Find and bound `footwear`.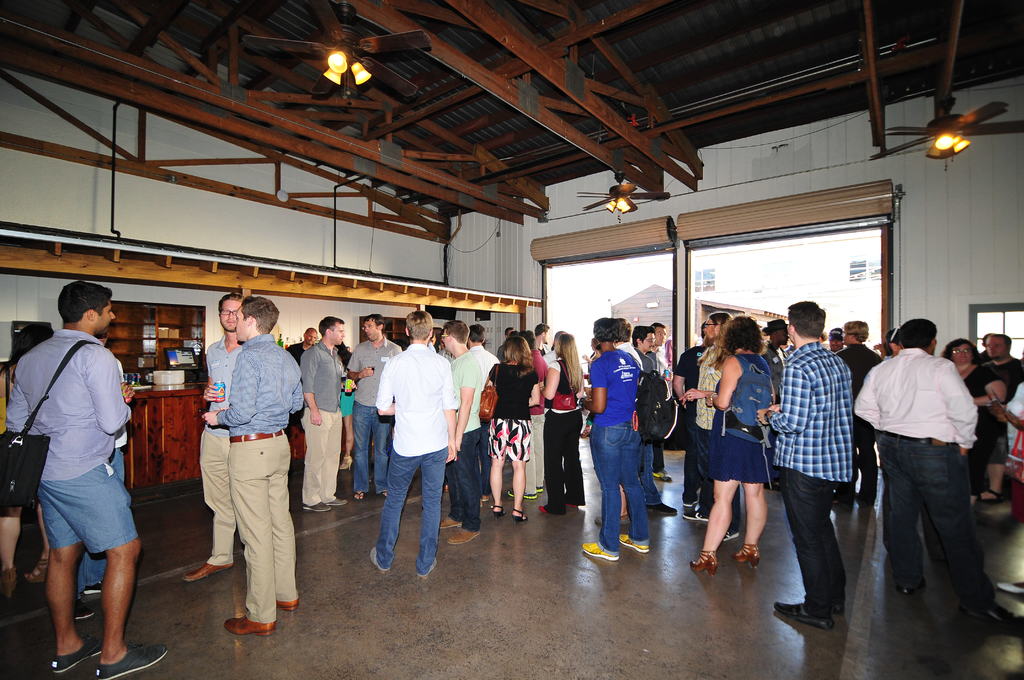
Bound: bbox=(616, 530, 652, 555).
